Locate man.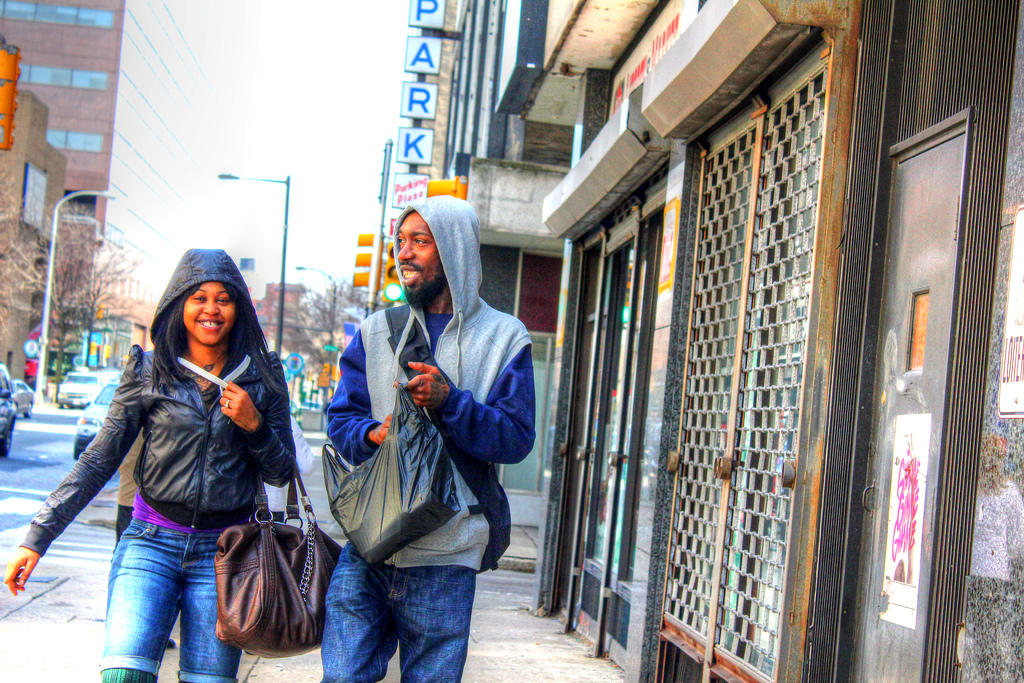
Bounding box: BBox(262, 409, 314, 523).
